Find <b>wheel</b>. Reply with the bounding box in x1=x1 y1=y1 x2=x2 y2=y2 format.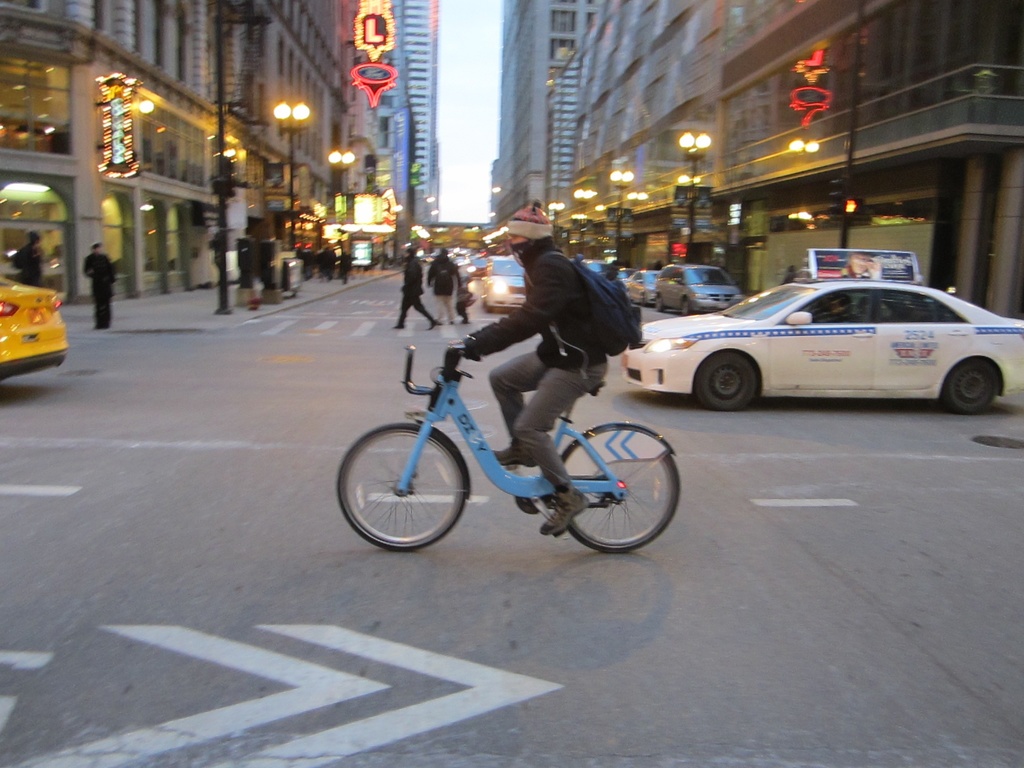
x1=695 y1=352 x2=759 y2=408.
